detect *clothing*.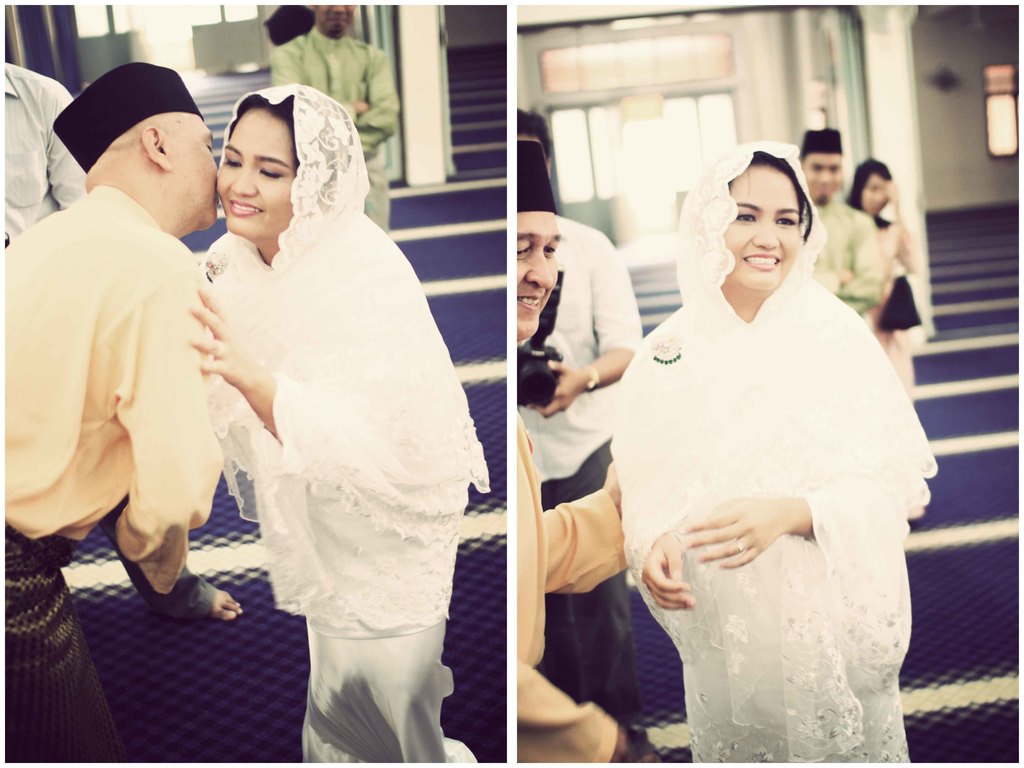
Detected at {"left": 514, "top": 410, "right": 629, "bottom": 767}.
